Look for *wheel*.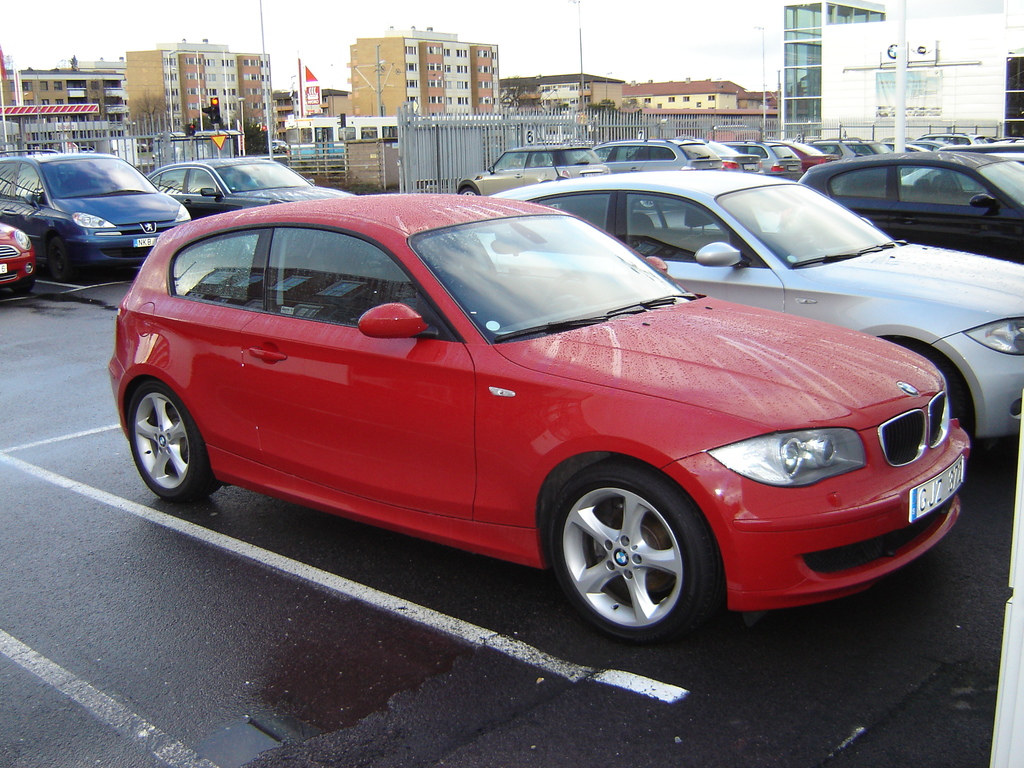
Found: (x1=451, y1=185, x2=477, y2=201).
